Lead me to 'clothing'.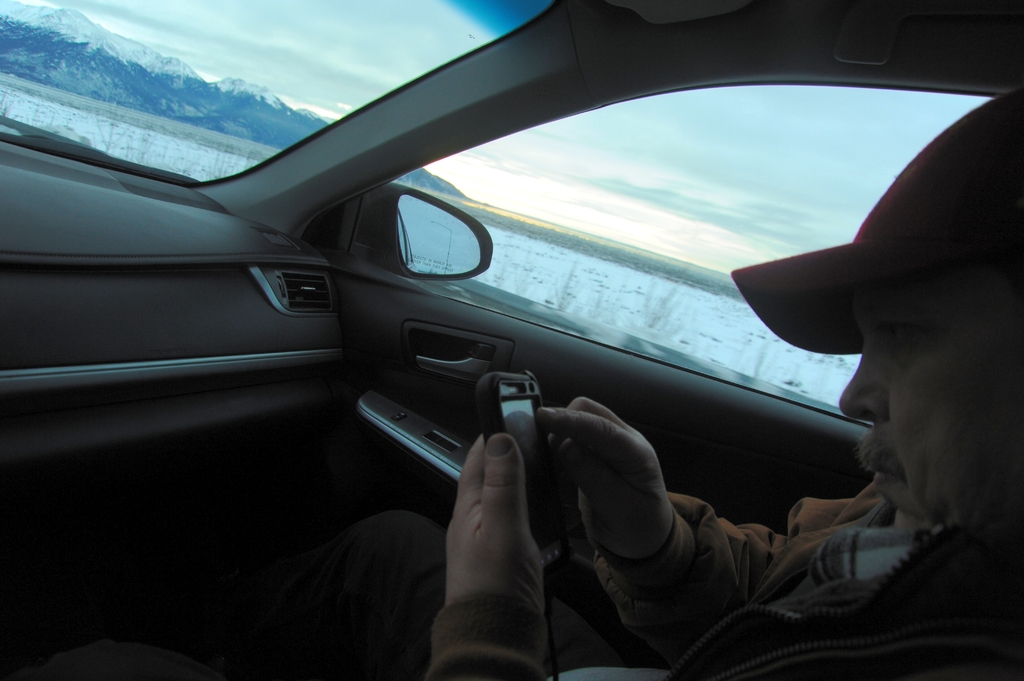
Lead to Rect(48, 480, 1023, 680).
